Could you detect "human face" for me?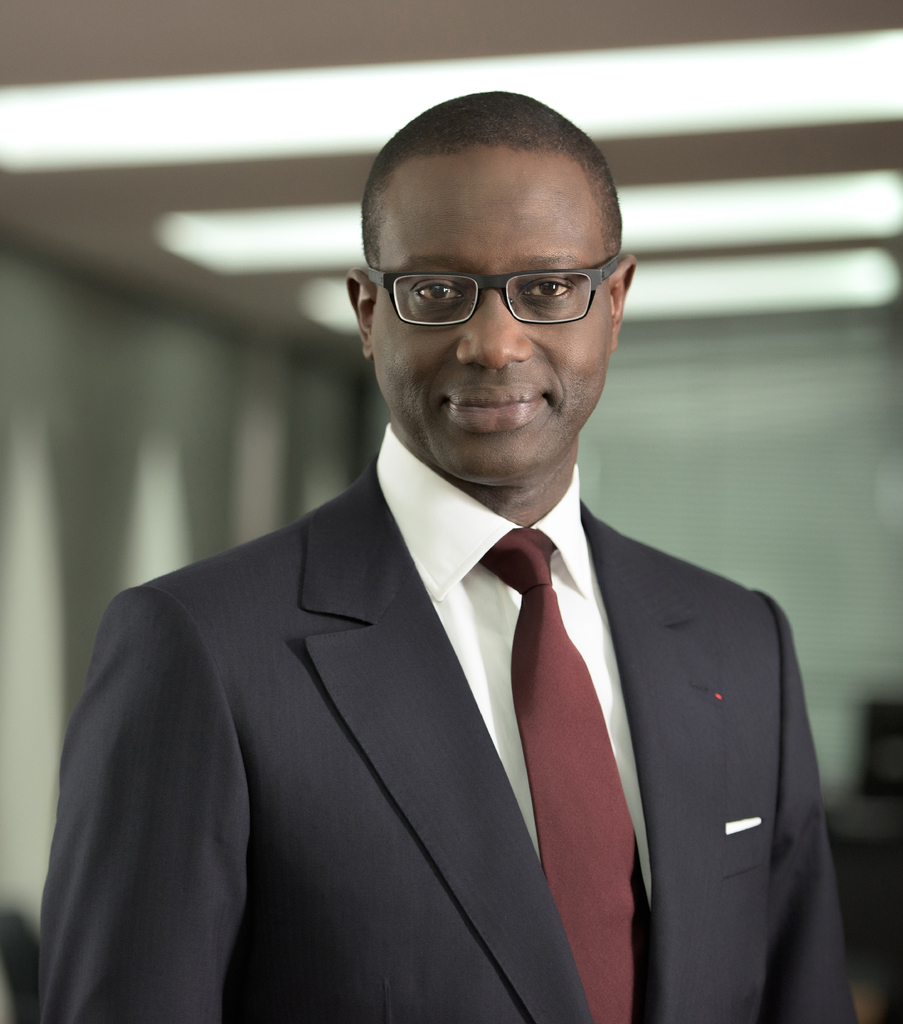
Detection result: <region>372, 177, 614, 485</region>.
